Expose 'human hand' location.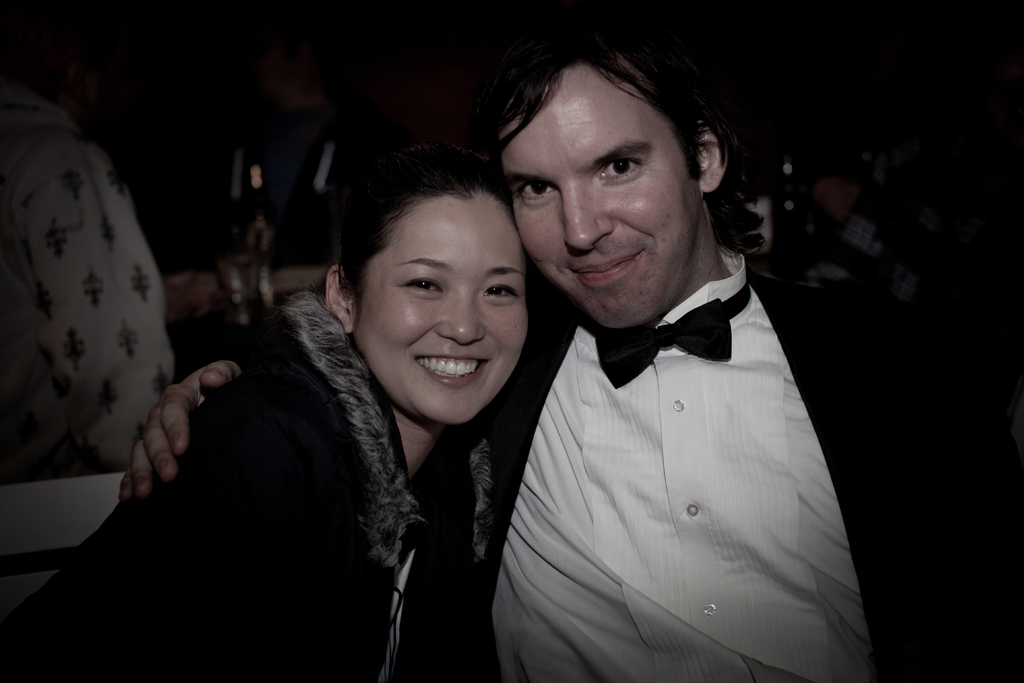
Exposed at BBox(101, 358, 230, 522).
